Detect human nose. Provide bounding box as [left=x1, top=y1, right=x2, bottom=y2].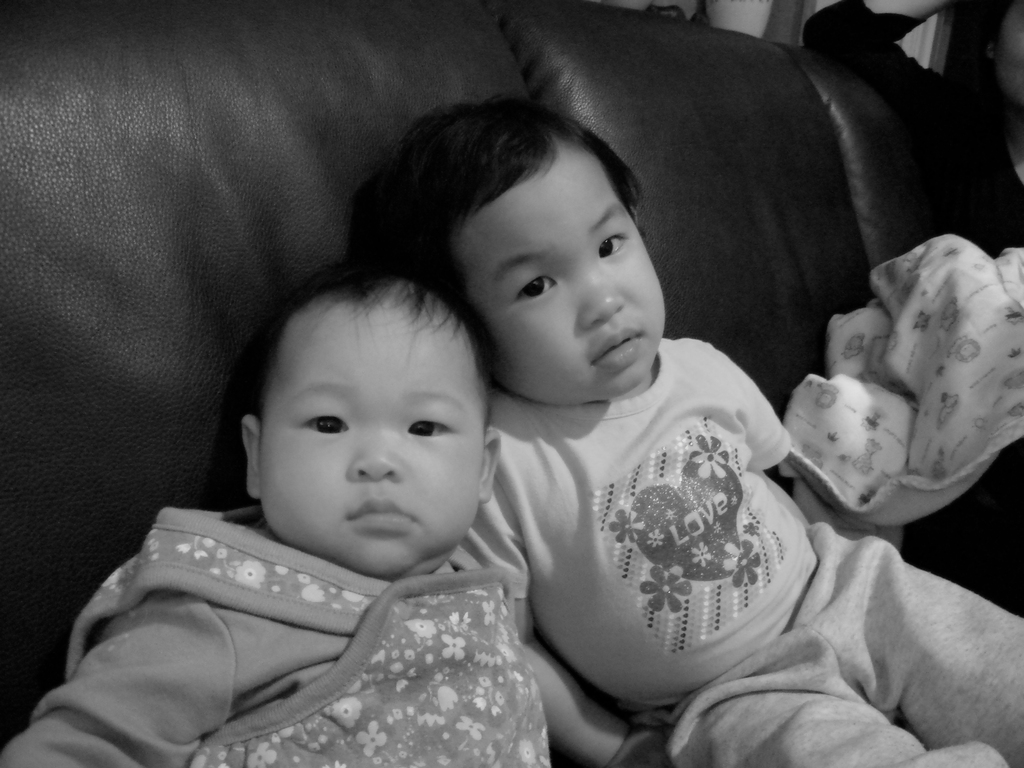
[left=584, top=275, right=627, bottom=328].
